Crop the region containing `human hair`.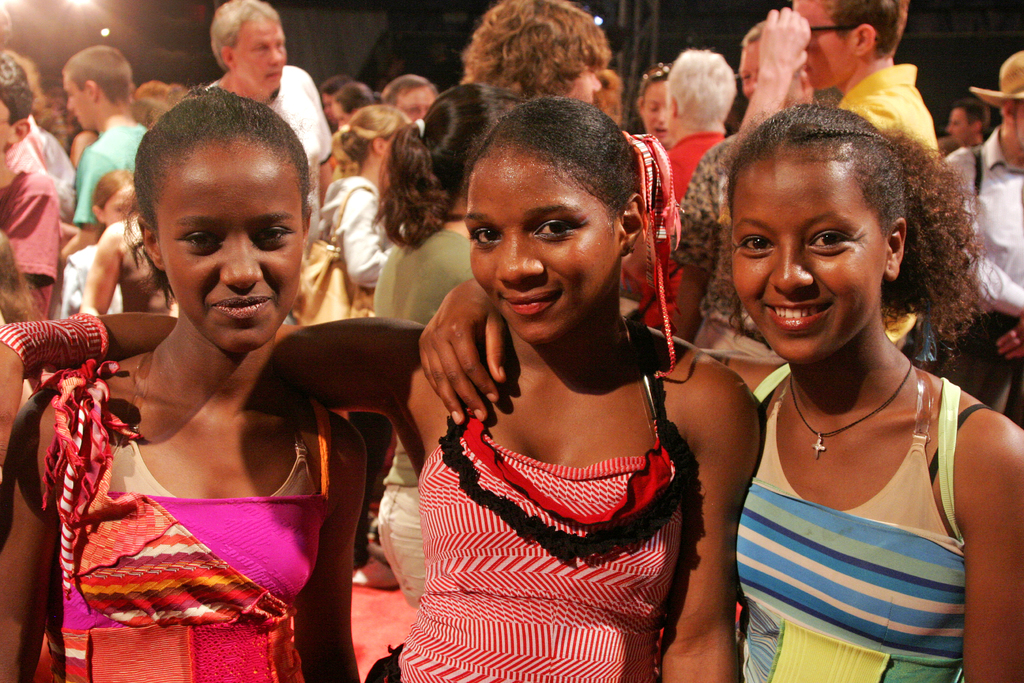
Crop region: {"x1": 326, "y1": 72, "x2": 352, "y2": 99}.
